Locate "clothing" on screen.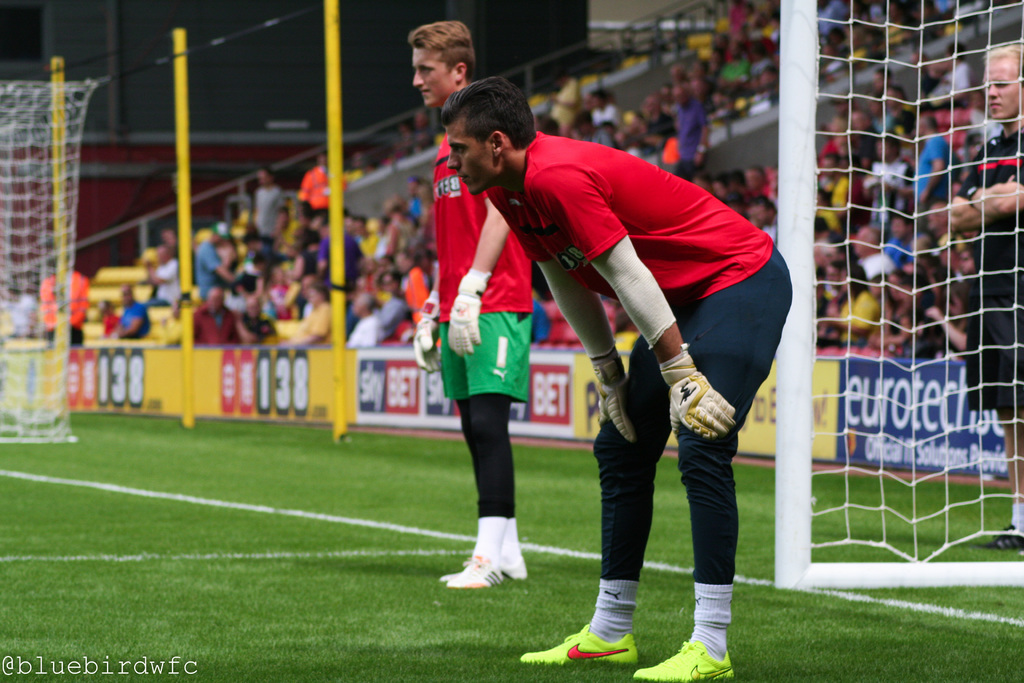
On screen at crop(428, 126, 538, 394).
